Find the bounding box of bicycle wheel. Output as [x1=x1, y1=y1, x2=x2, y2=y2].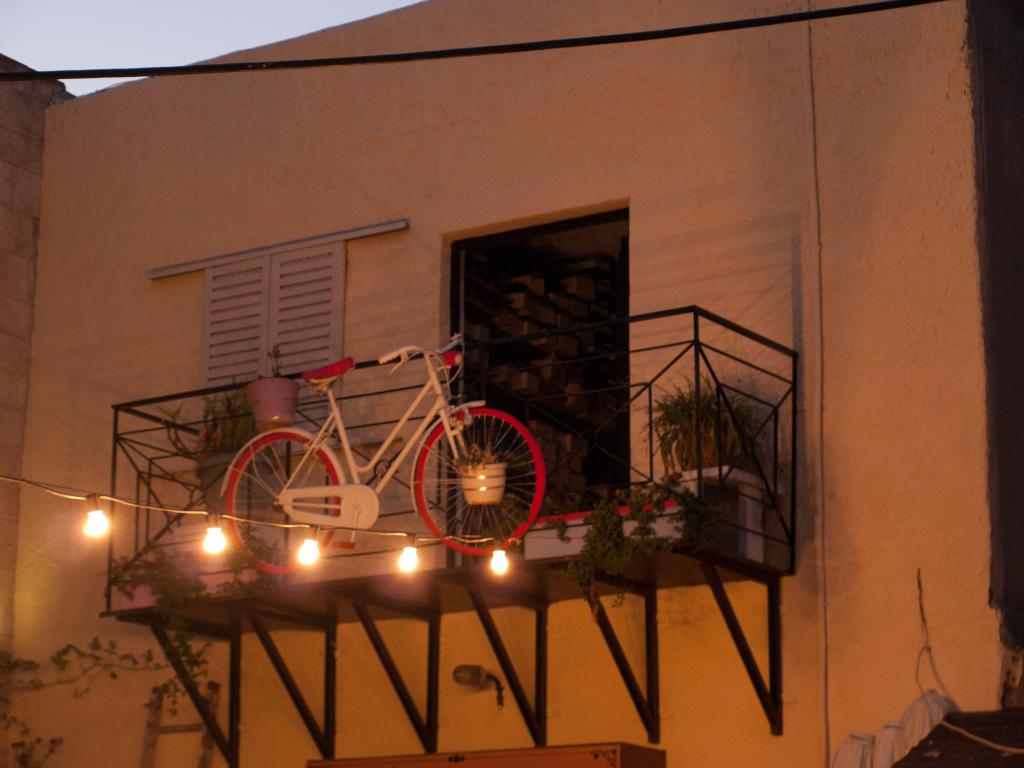
[x1=221, y1=430, x2=341, y2=579].
